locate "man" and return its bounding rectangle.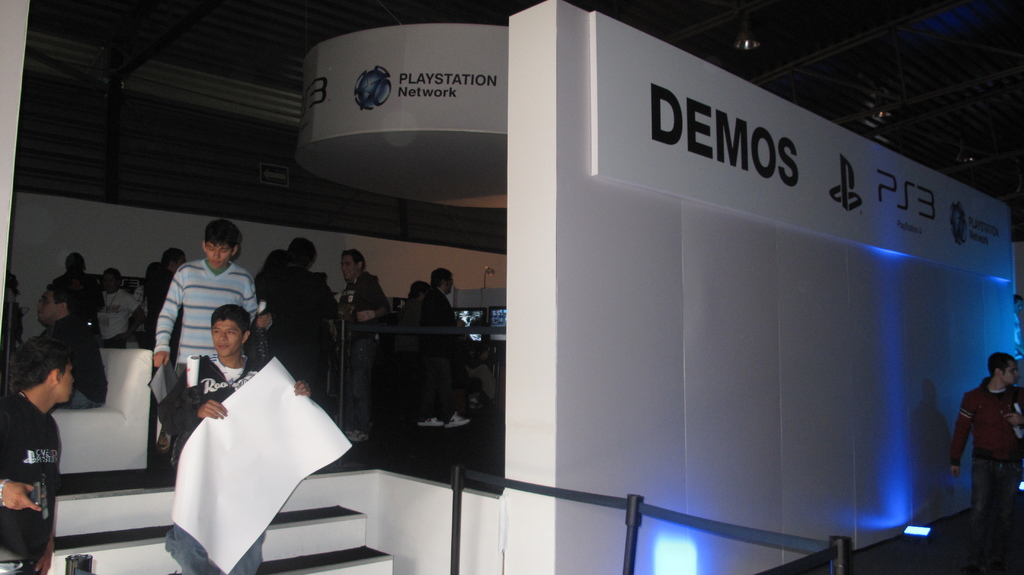
left=154, top=219, right=260, bottom=454.
